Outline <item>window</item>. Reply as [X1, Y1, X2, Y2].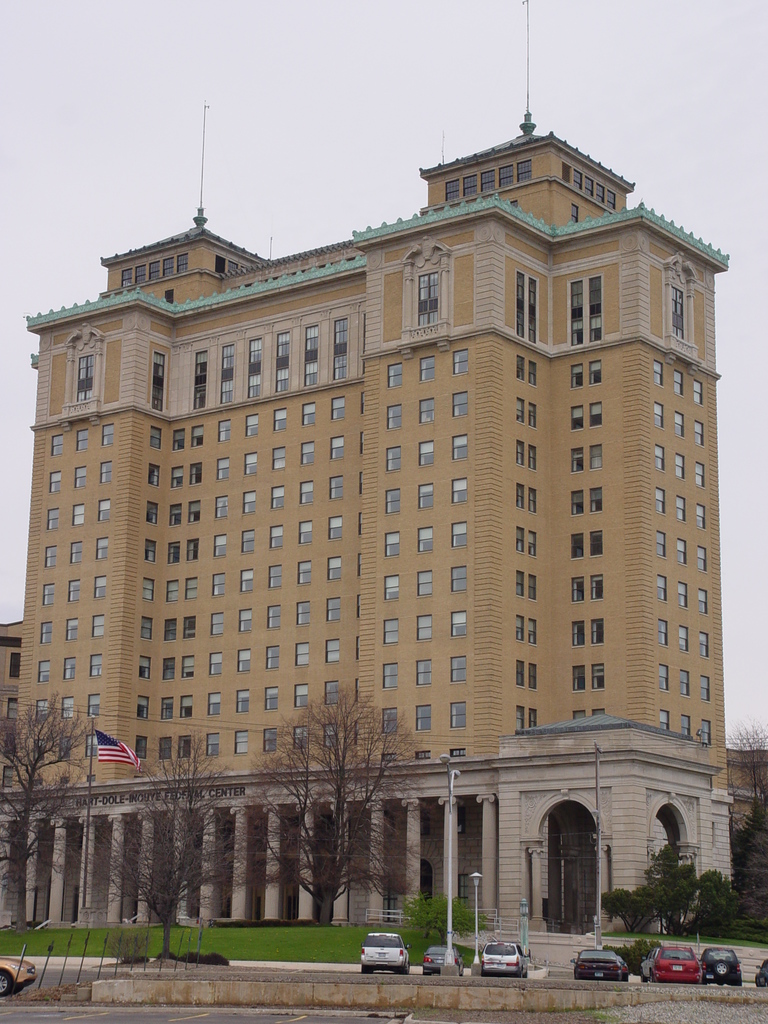
[570, 664, 585, 691].
